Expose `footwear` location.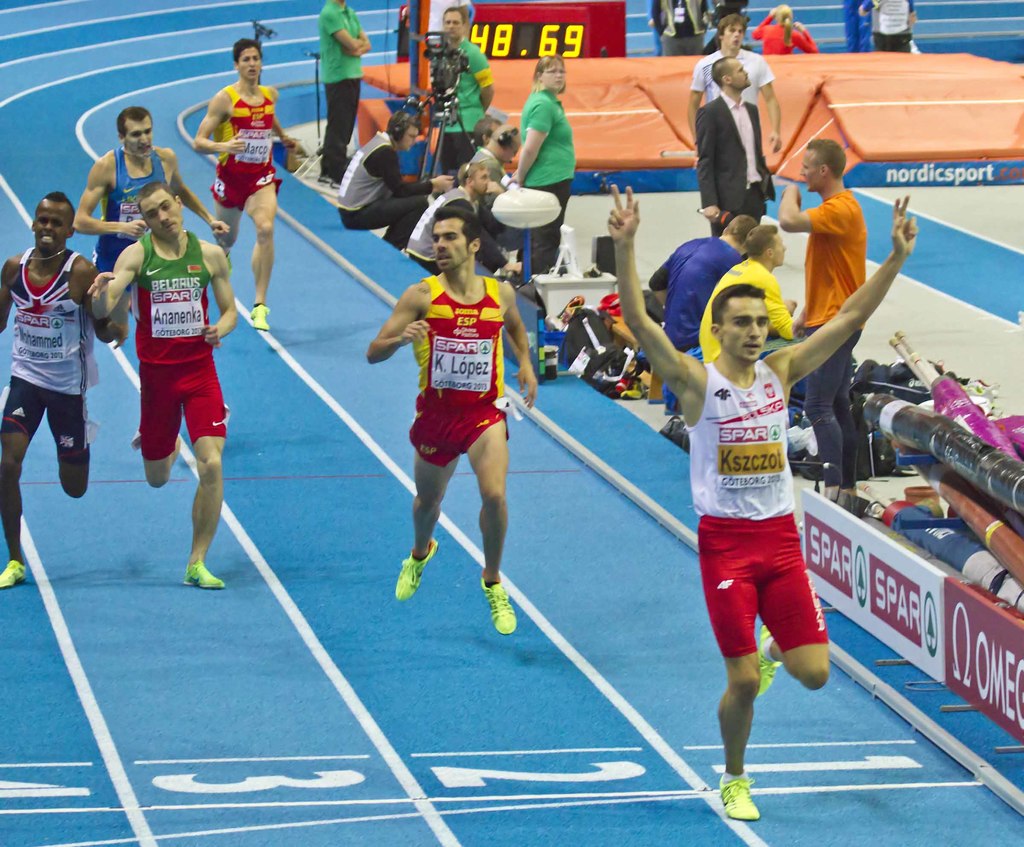
Exposed at <bbox>480, 576, 513, 635</bbox>.
